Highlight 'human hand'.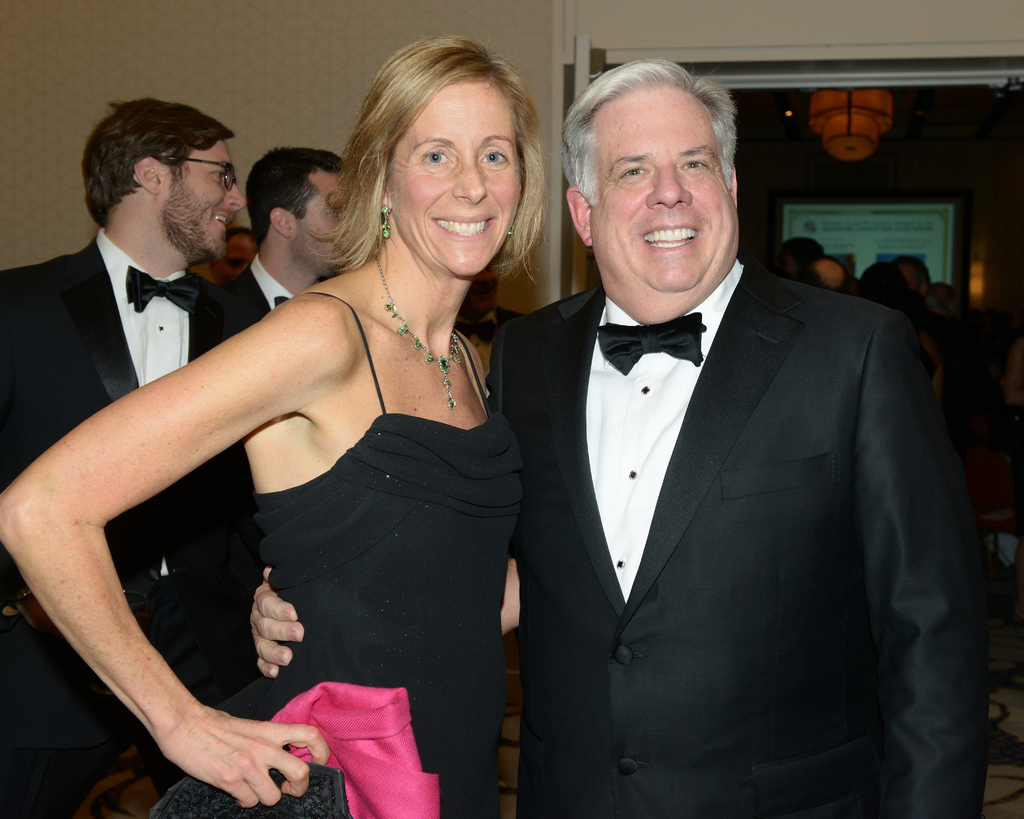
Highlighted region: box=[251, 567, 307, 675].
